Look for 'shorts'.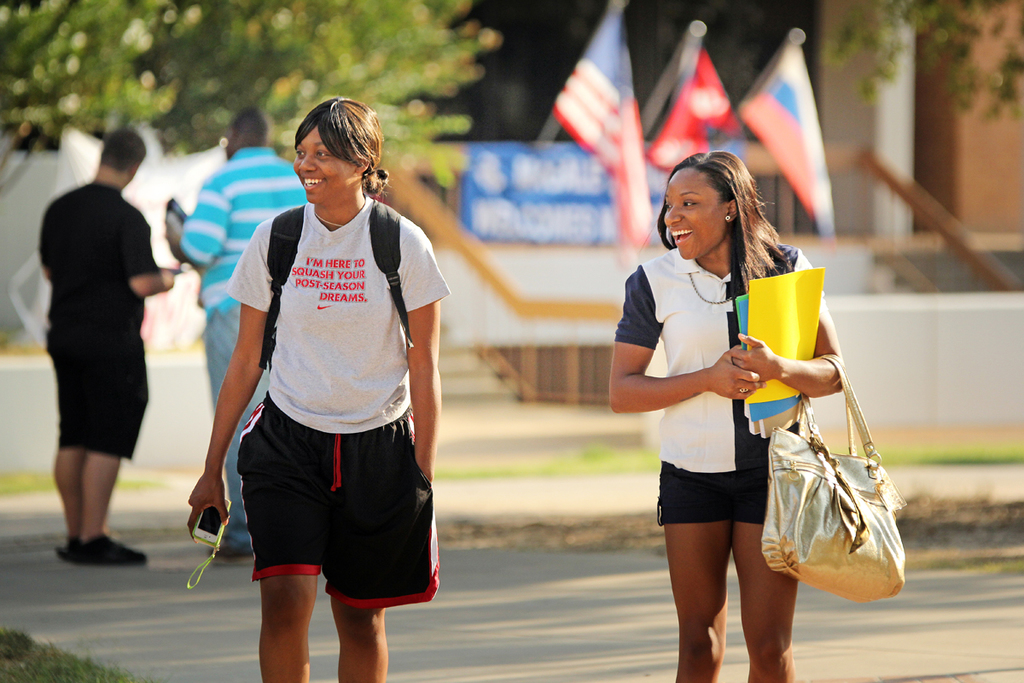
Found: {"left": 653, "top": 461, "right": 768, "bottom": 526}.
